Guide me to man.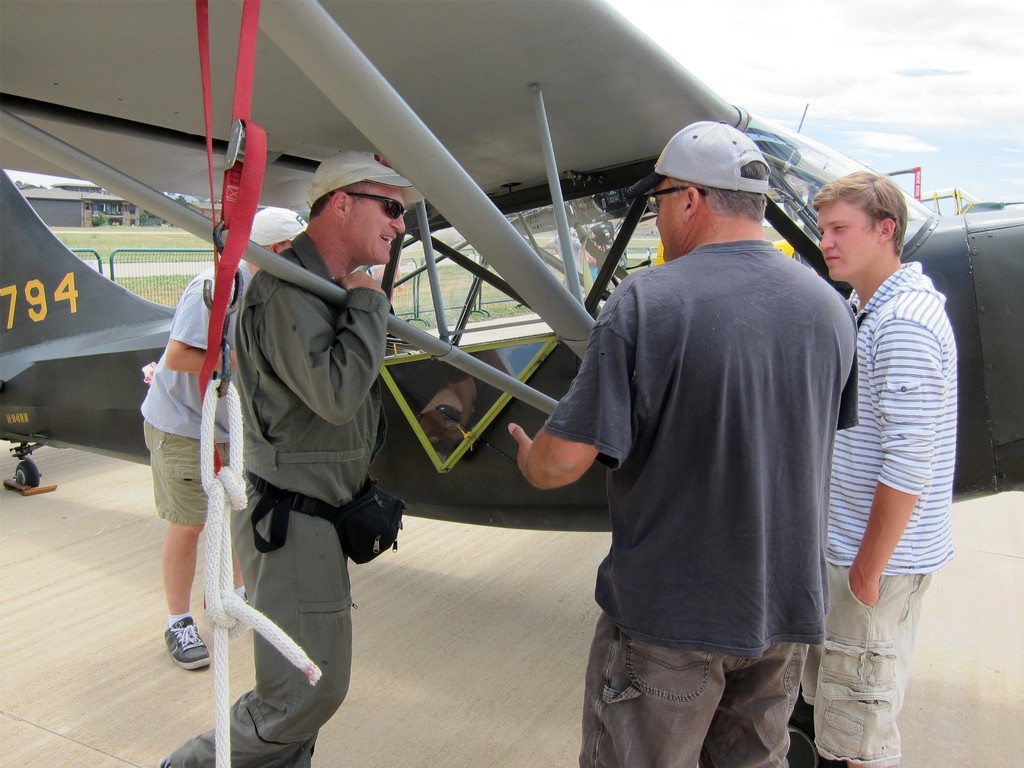
Guidance: <region>803, 170, 959, 767</region>.
